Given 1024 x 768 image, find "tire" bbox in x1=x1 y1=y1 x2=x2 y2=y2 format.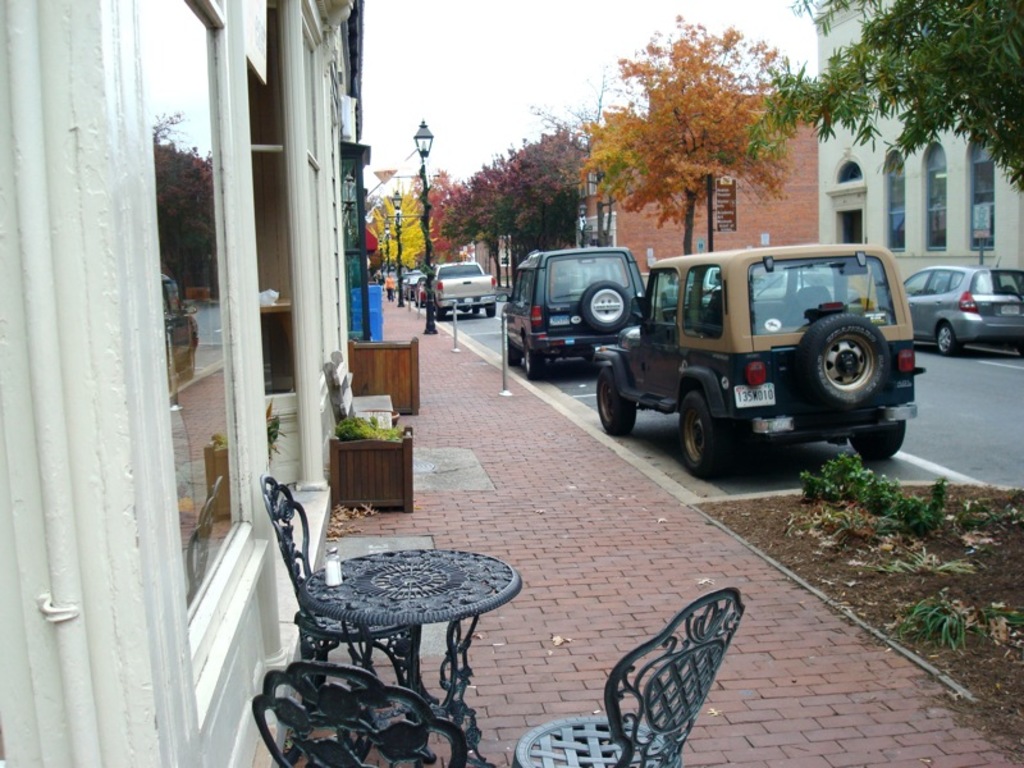
x1=681 y1=390 x2=726 y2=477.
